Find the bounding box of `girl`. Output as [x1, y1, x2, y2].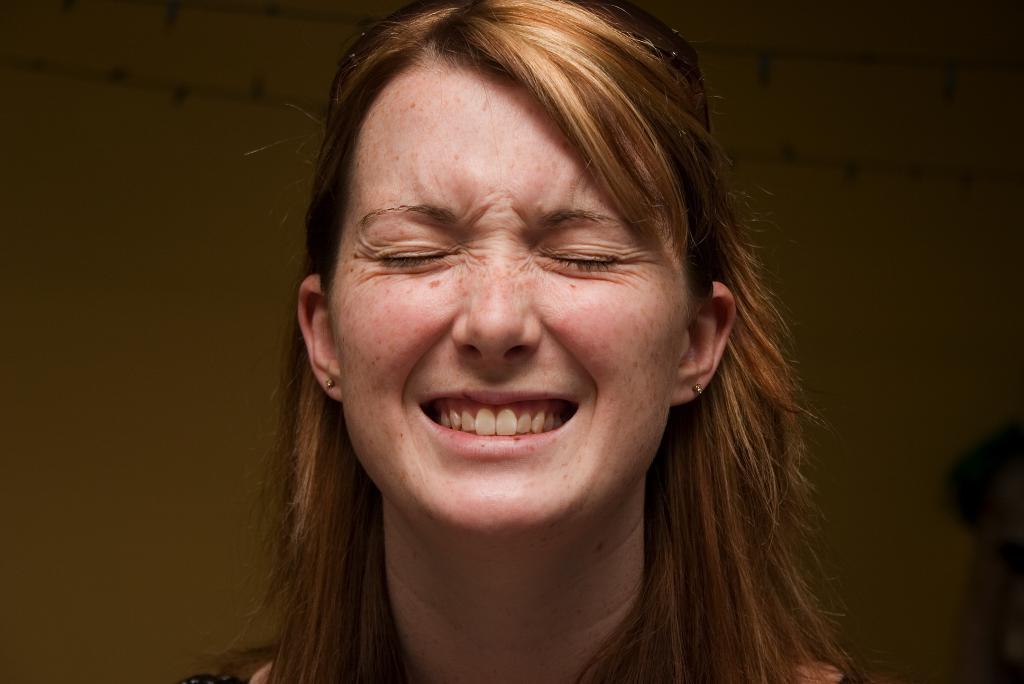
[179, 0, 874, 681].
